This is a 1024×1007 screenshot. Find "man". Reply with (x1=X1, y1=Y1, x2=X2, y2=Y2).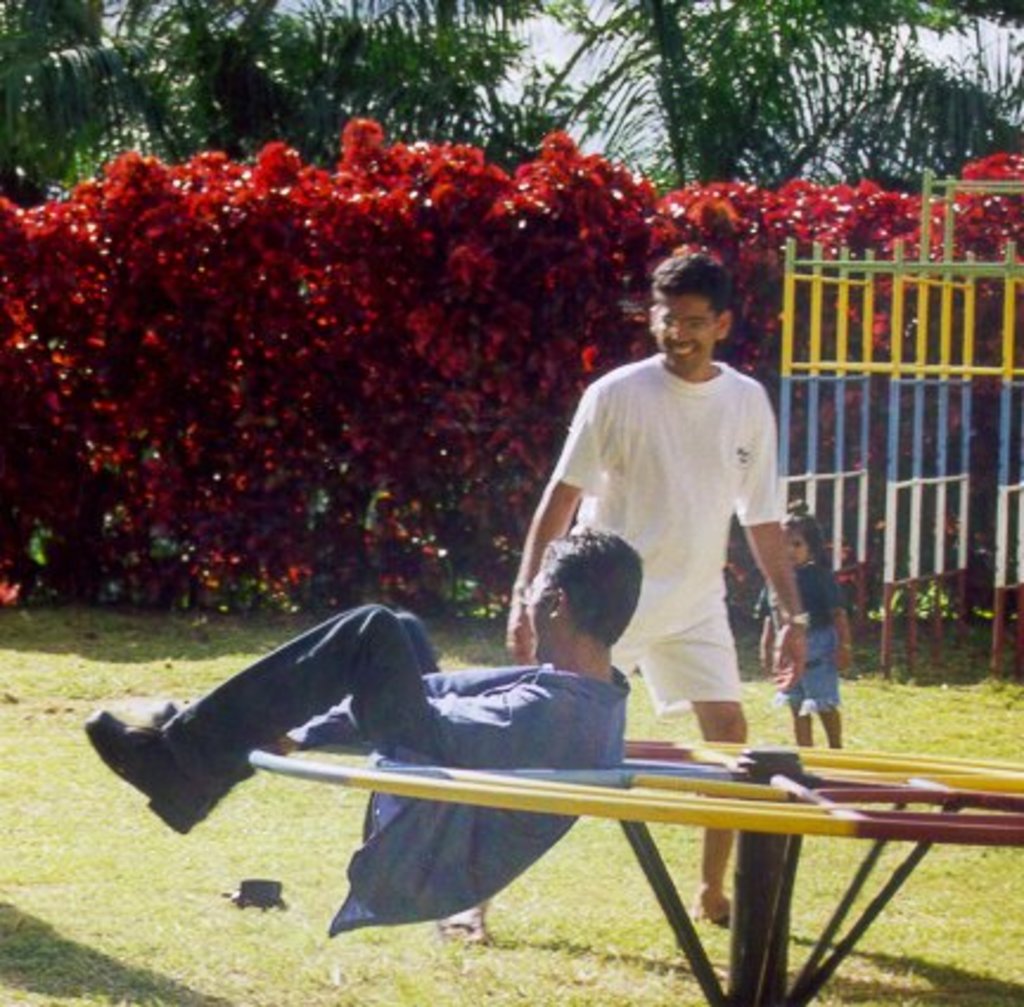
(x1=469, y1=306, x2=827, y2=829).
